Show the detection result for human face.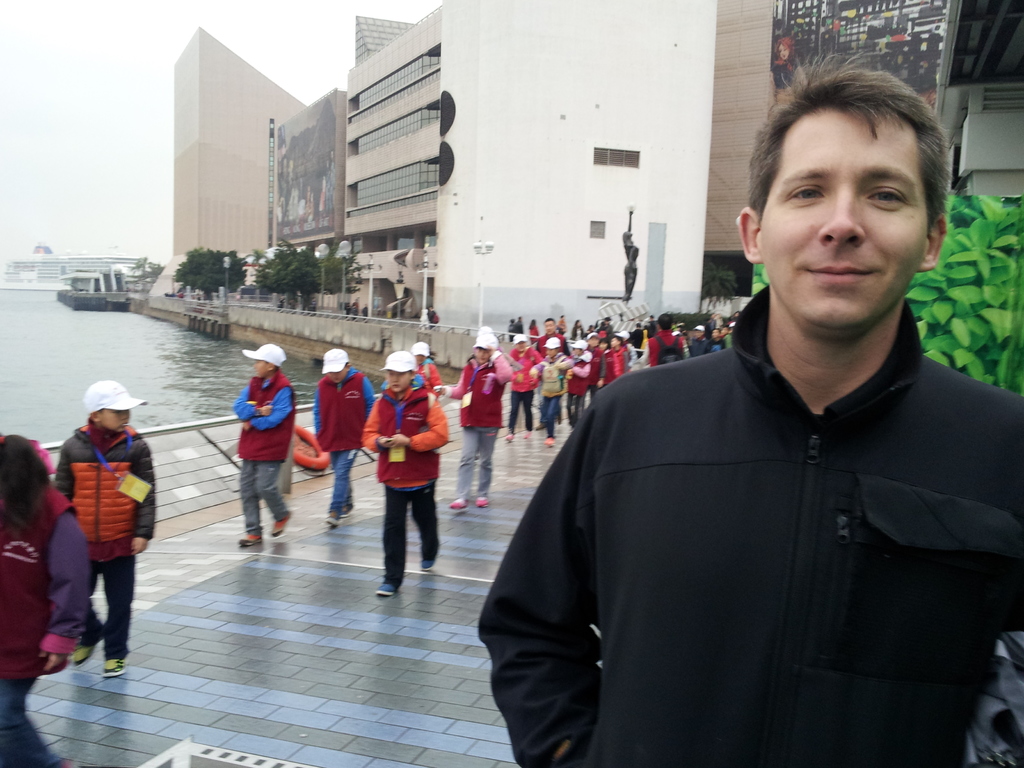
388,371,415,390.
